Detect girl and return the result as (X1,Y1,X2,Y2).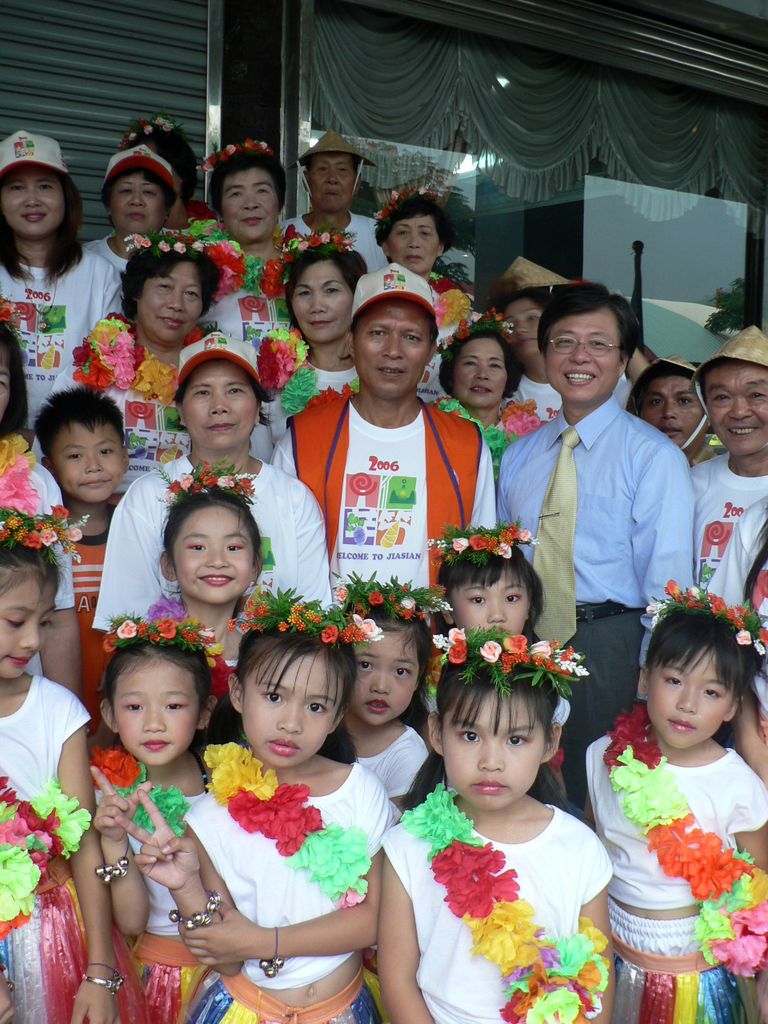
(110,586,402,1023).
